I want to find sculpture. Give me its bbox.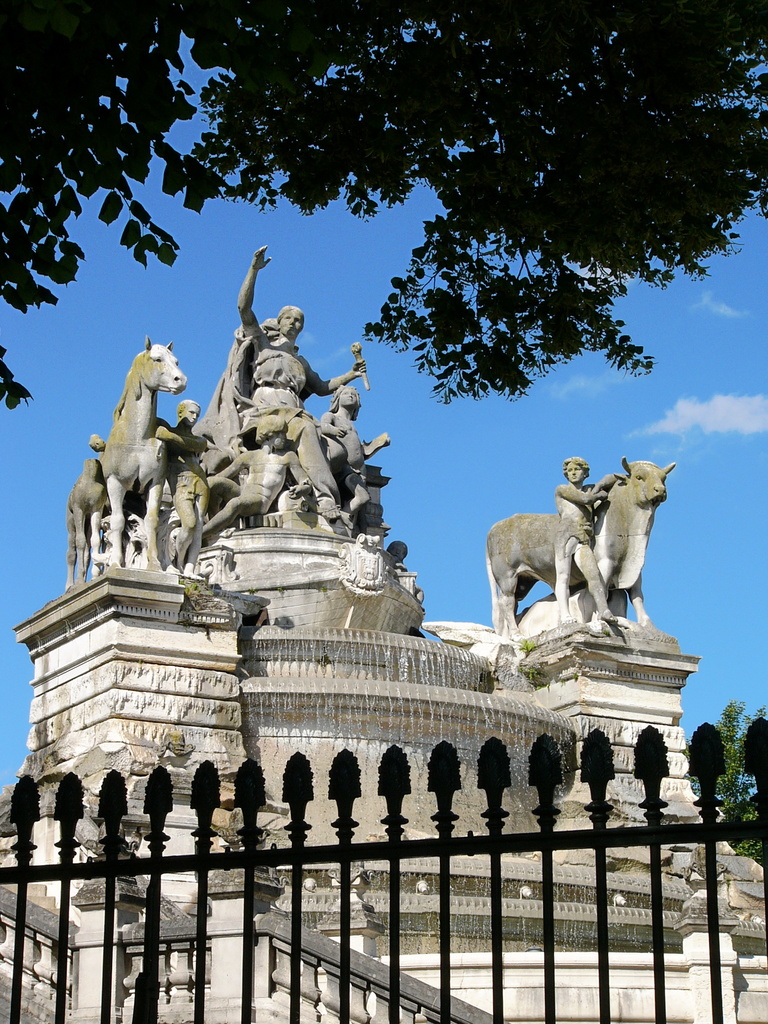
bbox=[54, 344, 183, 579].
